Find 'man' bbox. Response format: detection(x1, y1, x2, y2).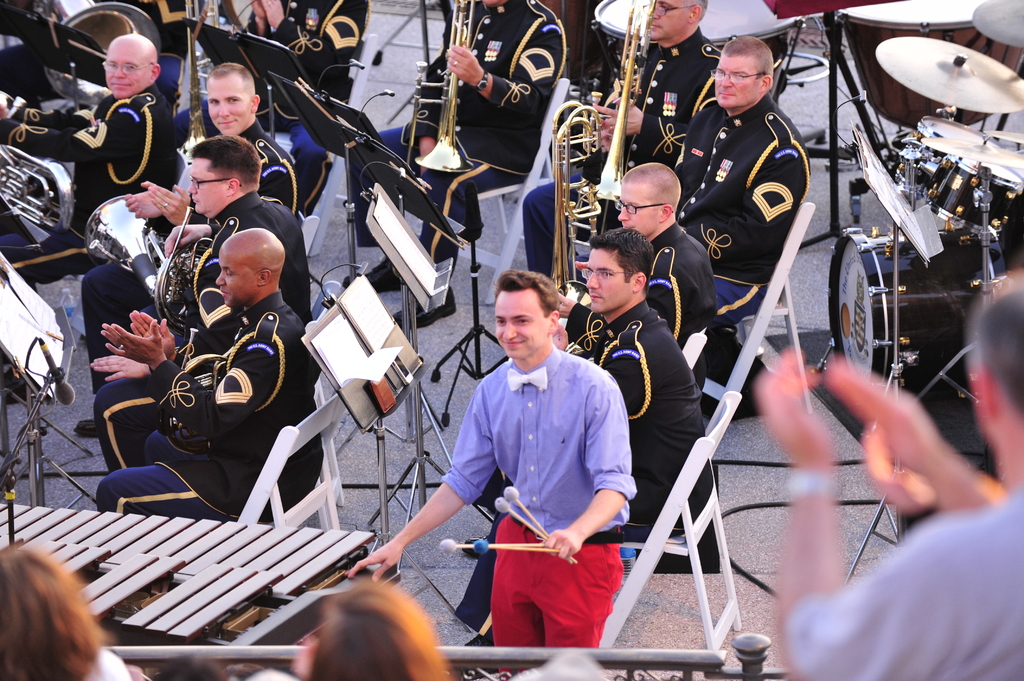
detection(746, 285, 1023, 677).
